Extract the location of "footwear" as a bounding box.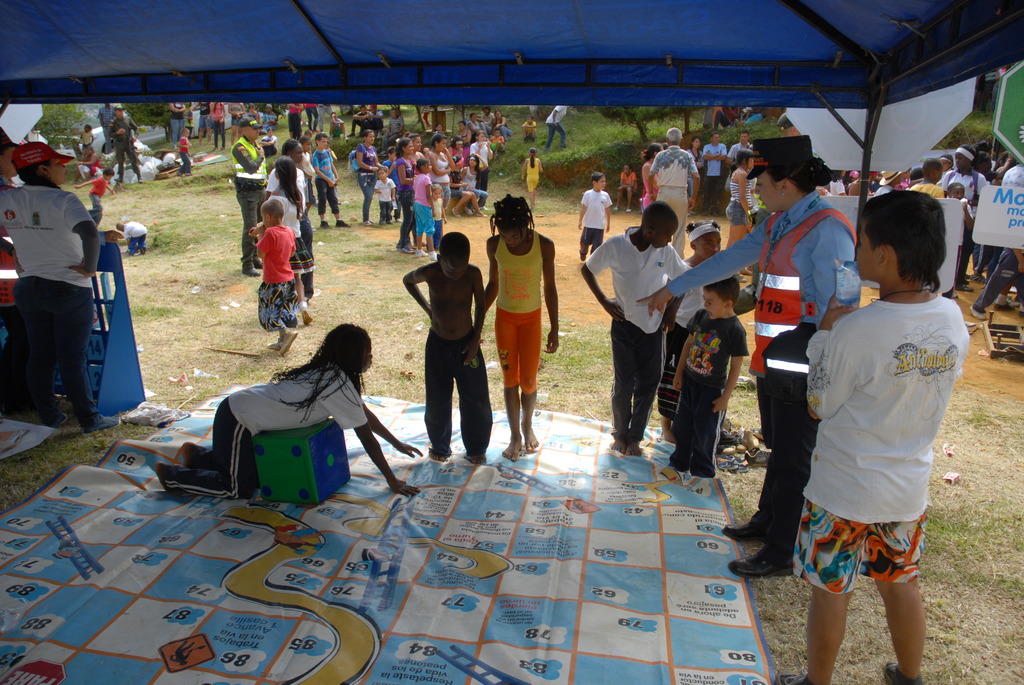
(416, 248, 427, 257).
